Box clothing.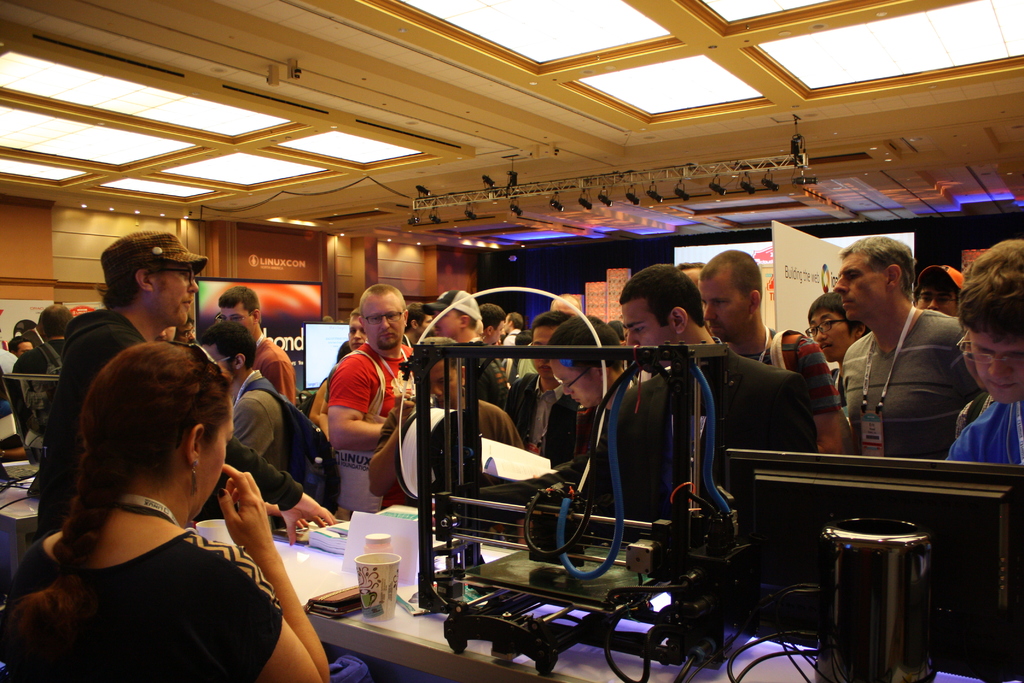
Rect(0, 349, 19, 375).
